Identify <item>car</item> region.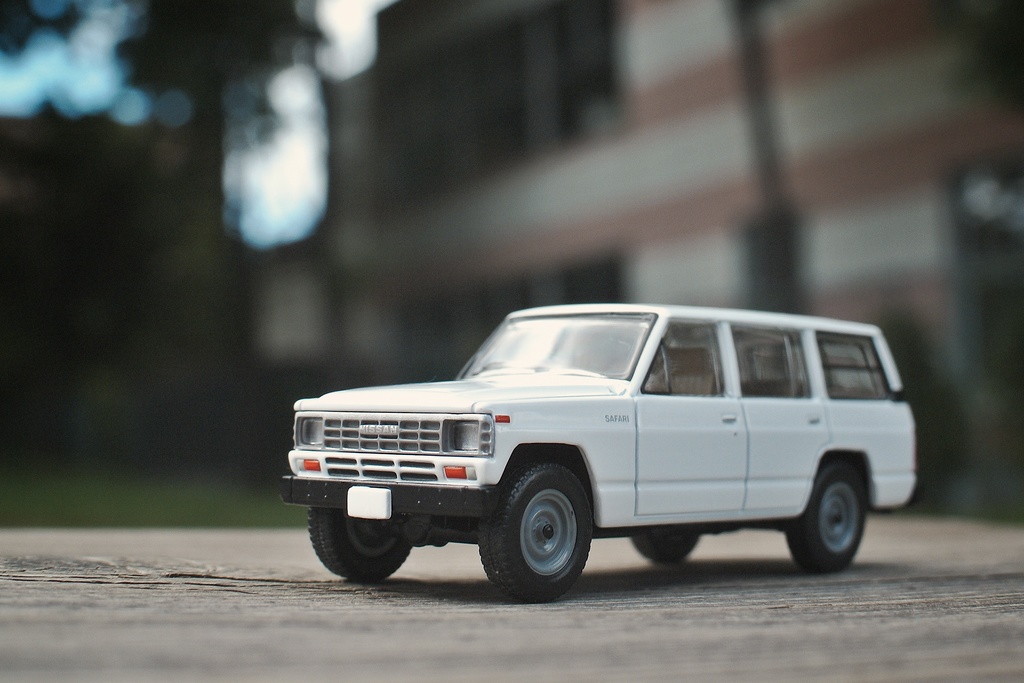
Region: select_region(271, 297, 918, 571).
